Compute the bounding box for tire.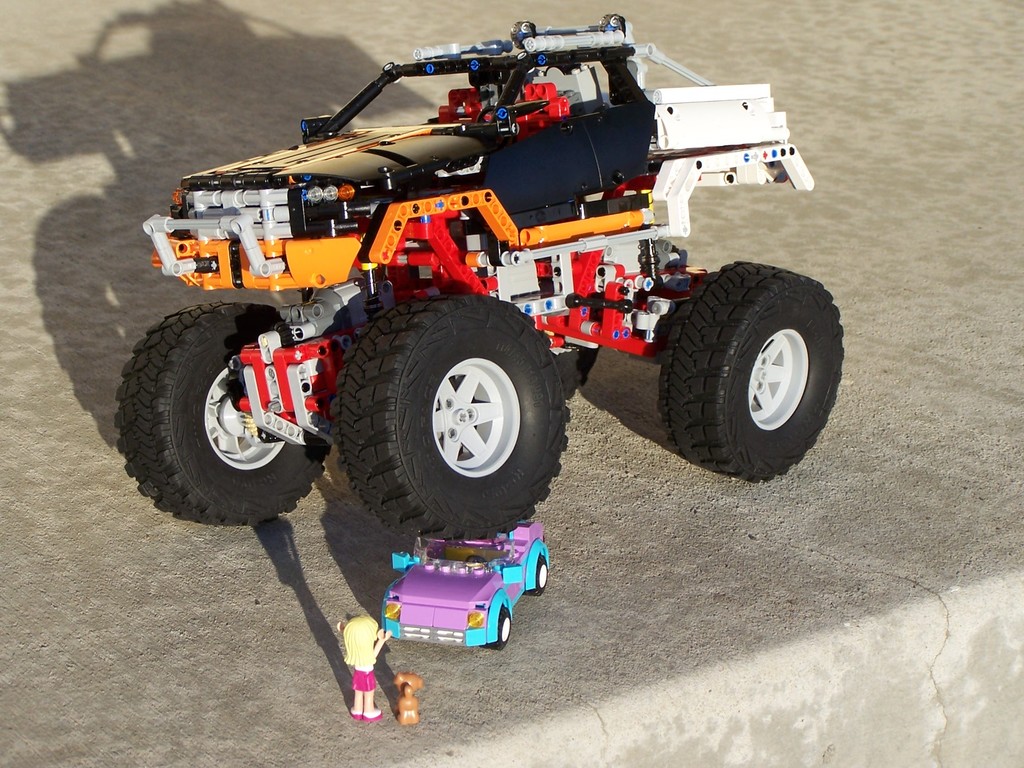
(480,608,511,650).
